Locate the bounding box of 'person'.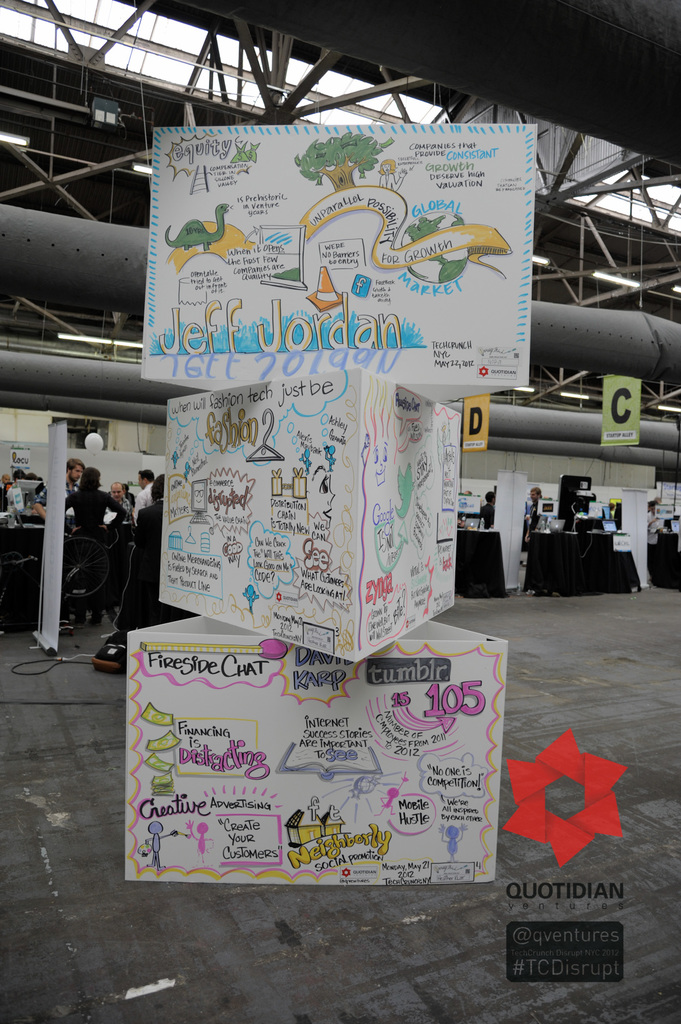
Bounding box: 131,468,156,526.
